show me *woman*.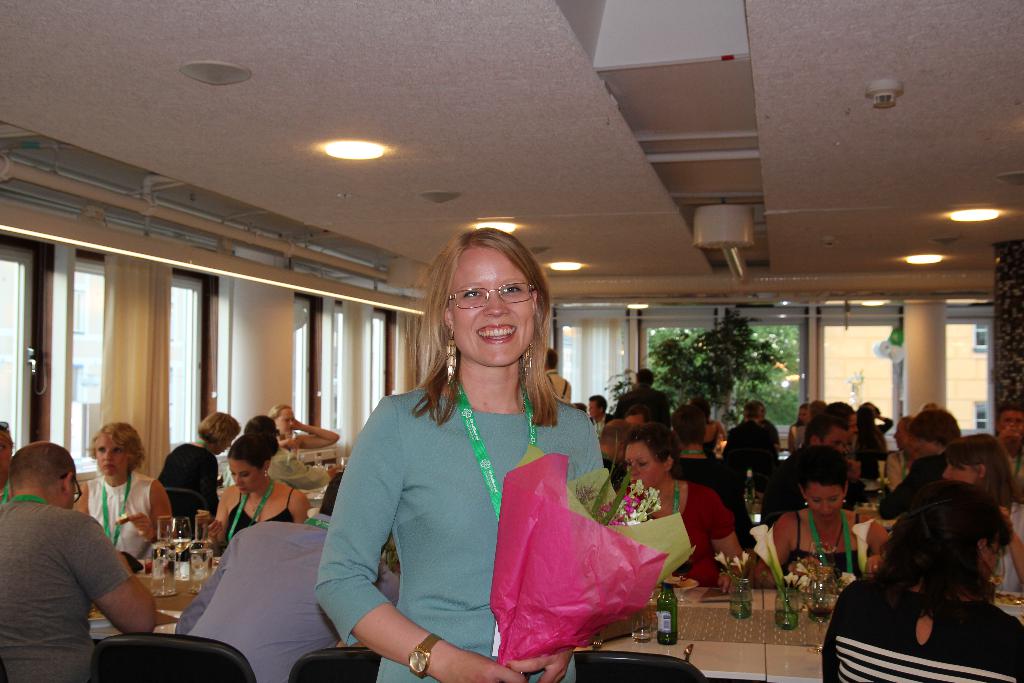
*woman* is here: locate(614, 427, 744, 586).
